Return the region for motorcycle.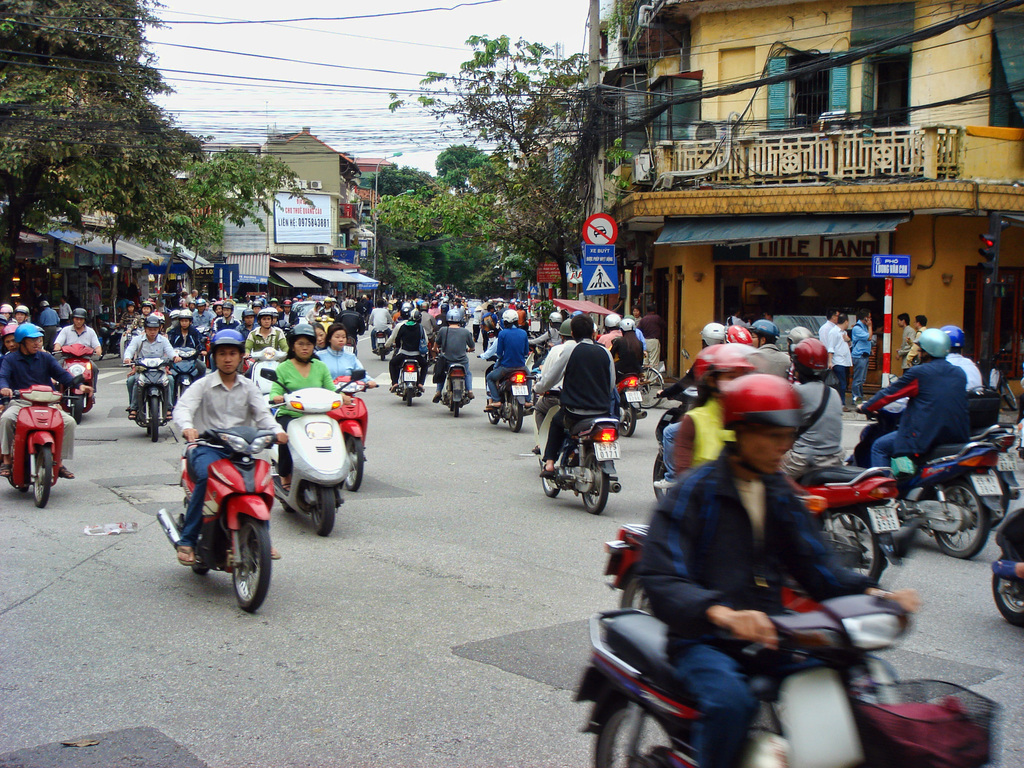
(x1=429, y1=341, x2=476, y2=414).
